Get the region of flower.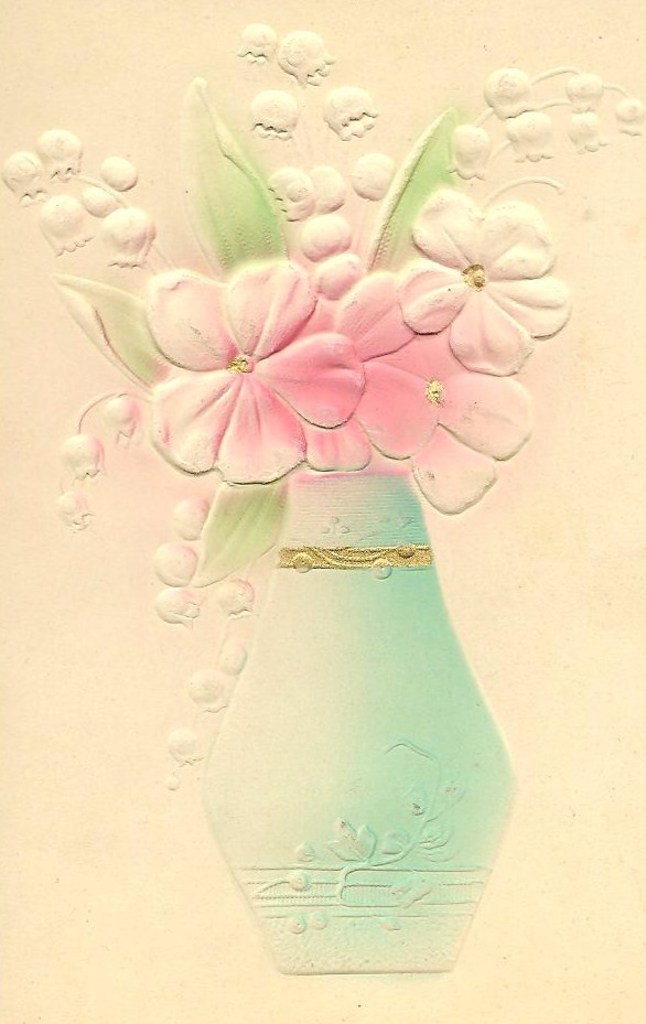
l=80, t=183, r=126, b=218.
